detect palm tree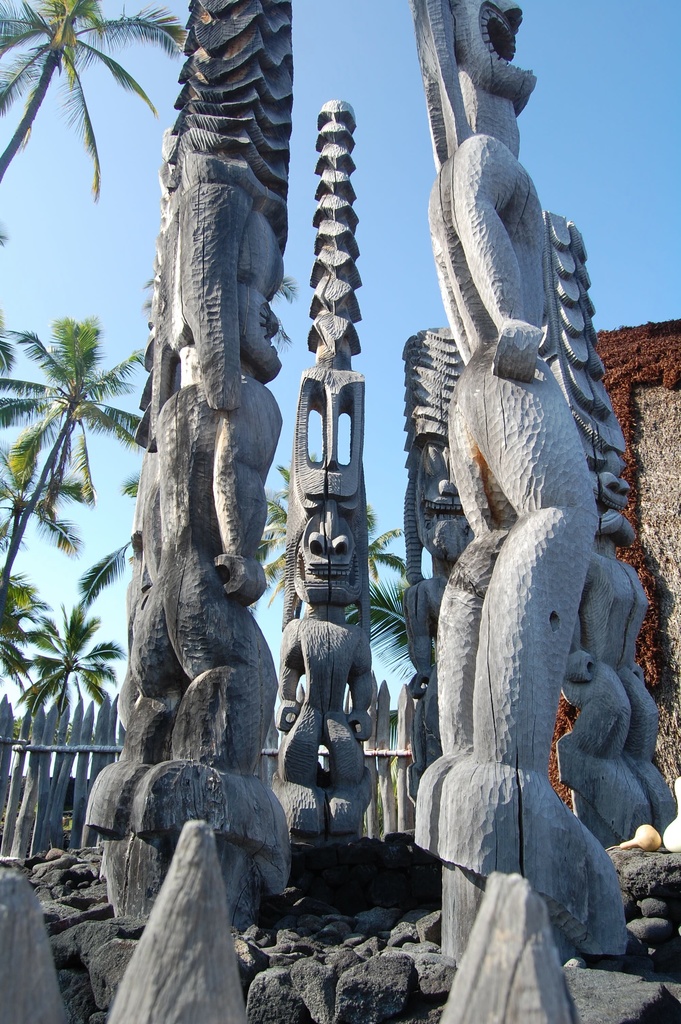
x1=3, y1=626, x2=118, y2=748
